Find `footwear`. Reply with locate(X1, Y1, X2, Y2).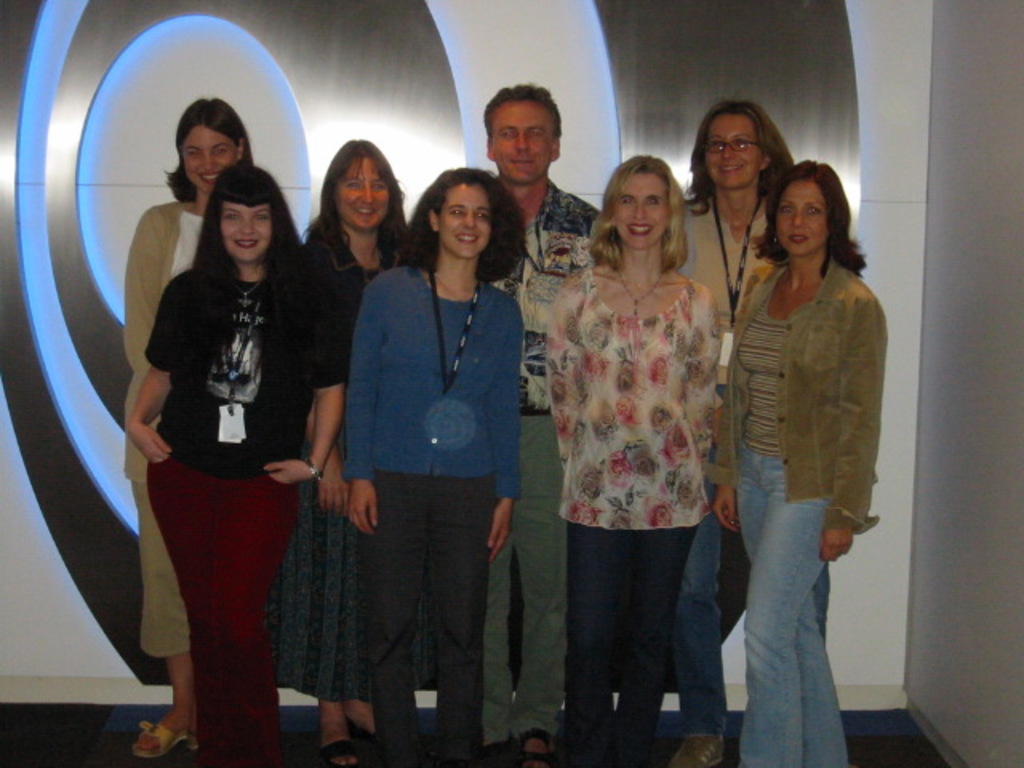
locate(141, 726, 202, 758).
